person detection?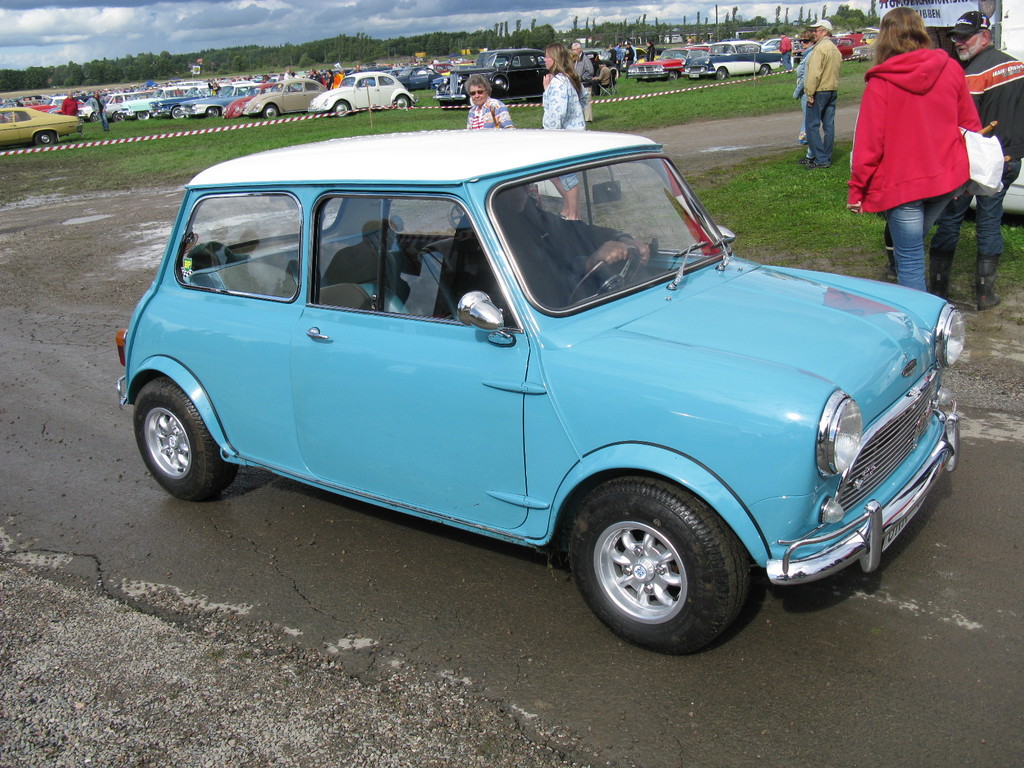
left=467, top=71, right=513, bottom=128
